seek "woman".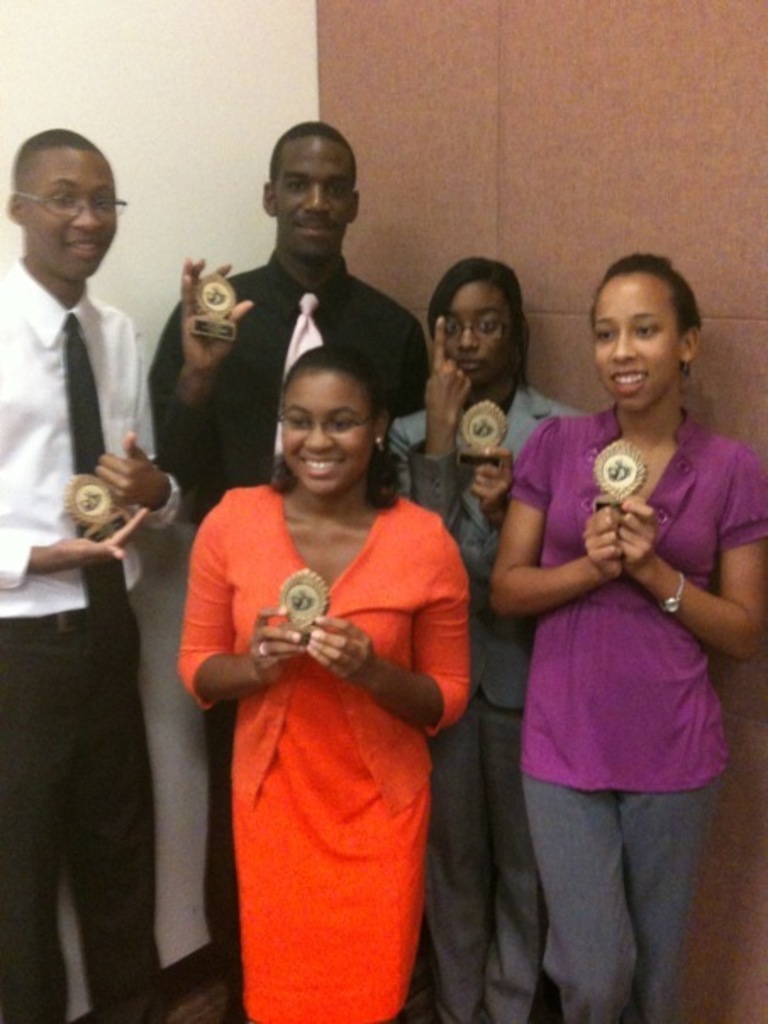
485 249 766 1022.
